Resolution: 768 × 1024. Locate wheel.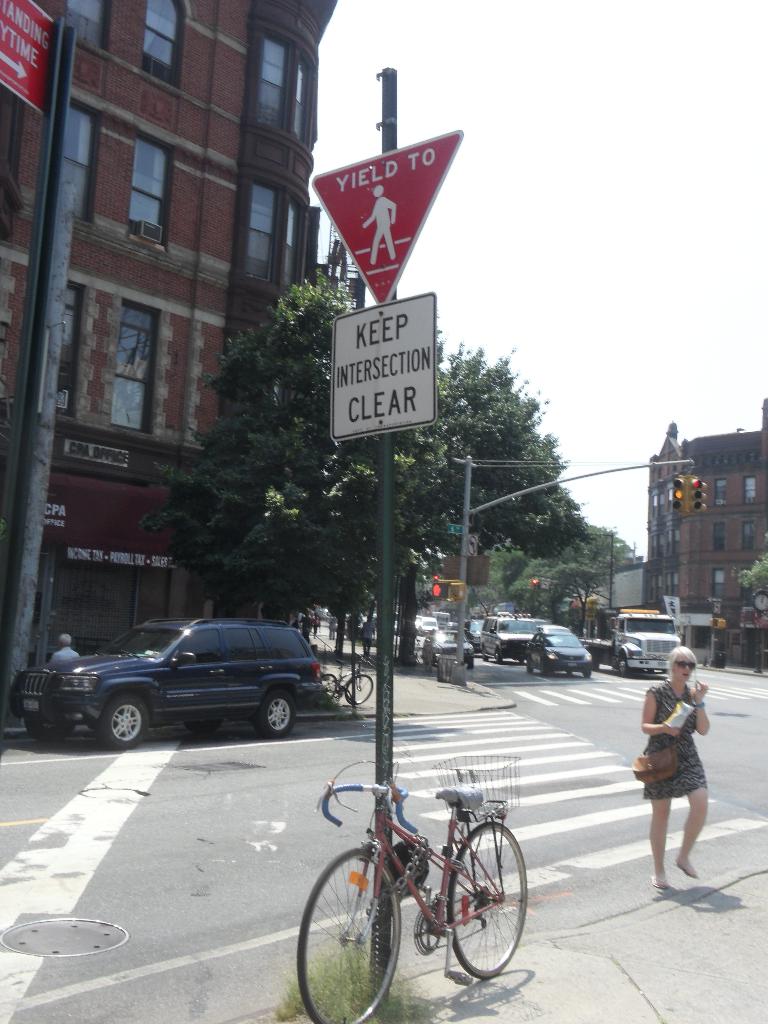
BBox(350, 673, 380, 708).
